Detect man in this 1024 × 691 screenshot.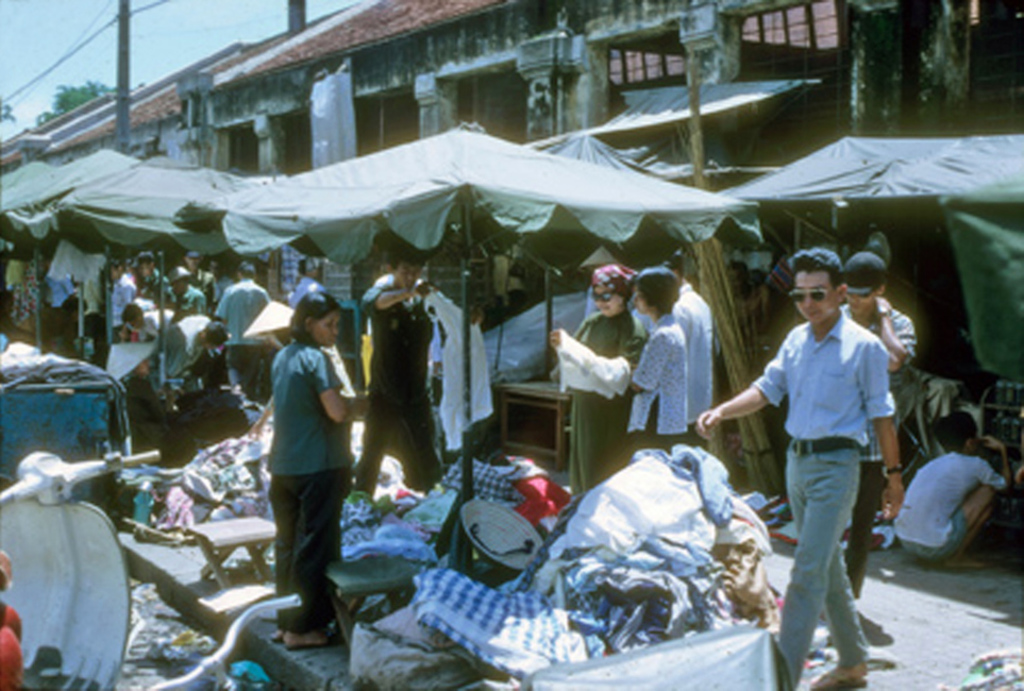
Detection: 162/265/206/309.
